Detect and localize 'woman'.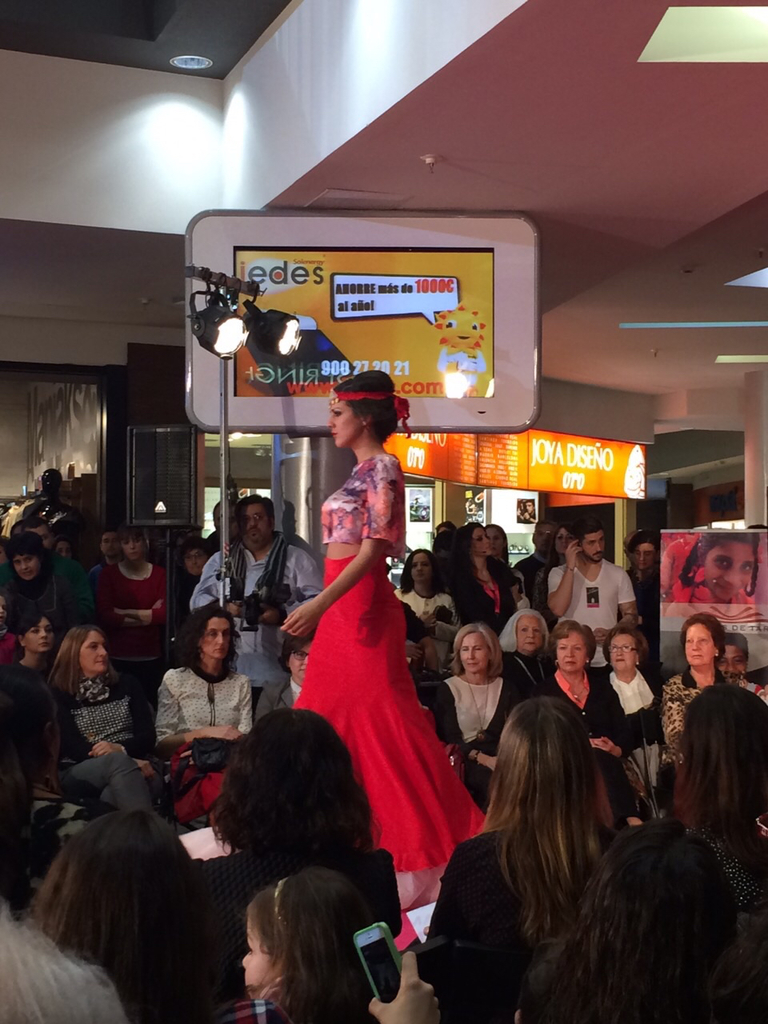
Localized at 180:702:410:962.
